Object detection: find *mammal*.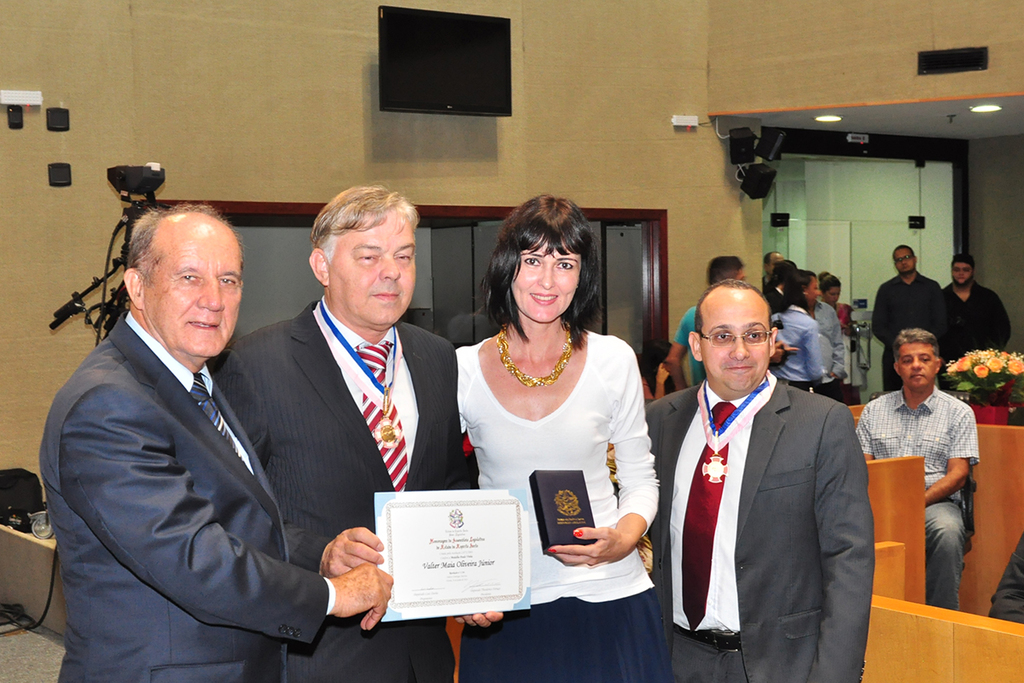
bbox=(639, 278, 864, 682).
